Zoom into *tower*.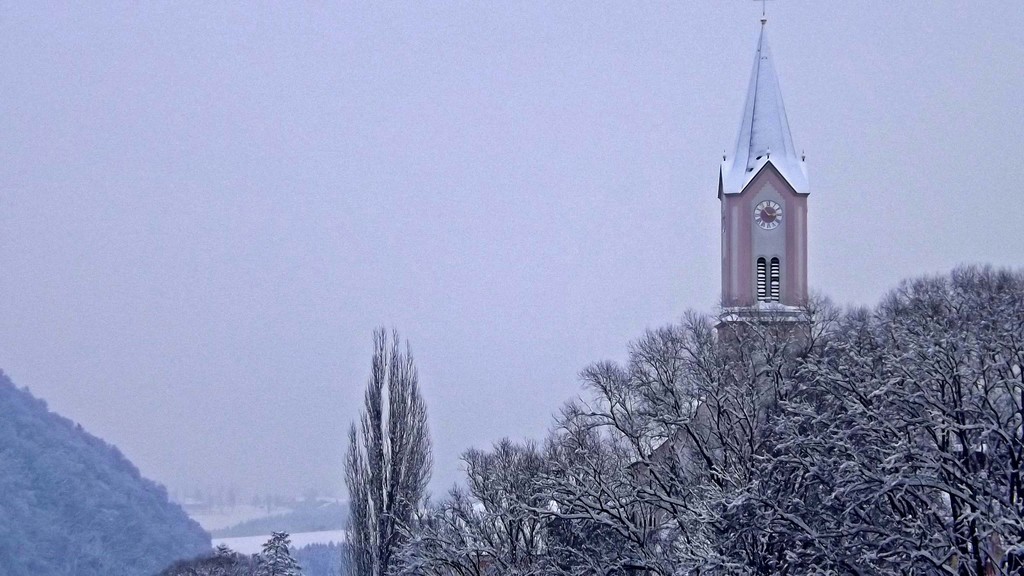
Zoom target: <box>623,0,820,575</box>.
